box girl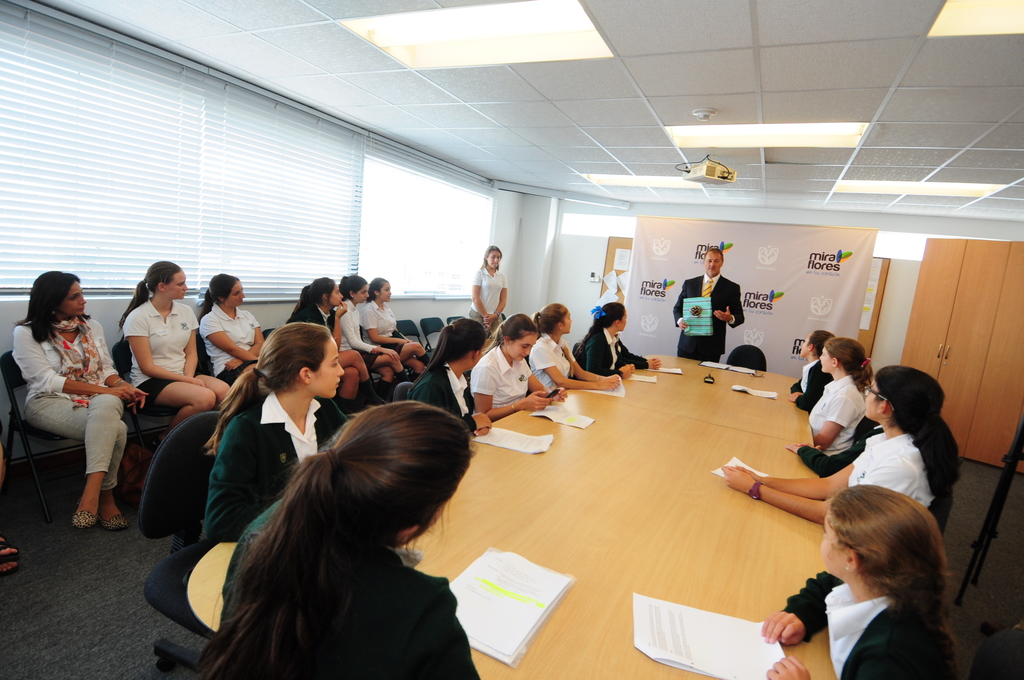
[left=330, top=280, right=402, bottom=388]
